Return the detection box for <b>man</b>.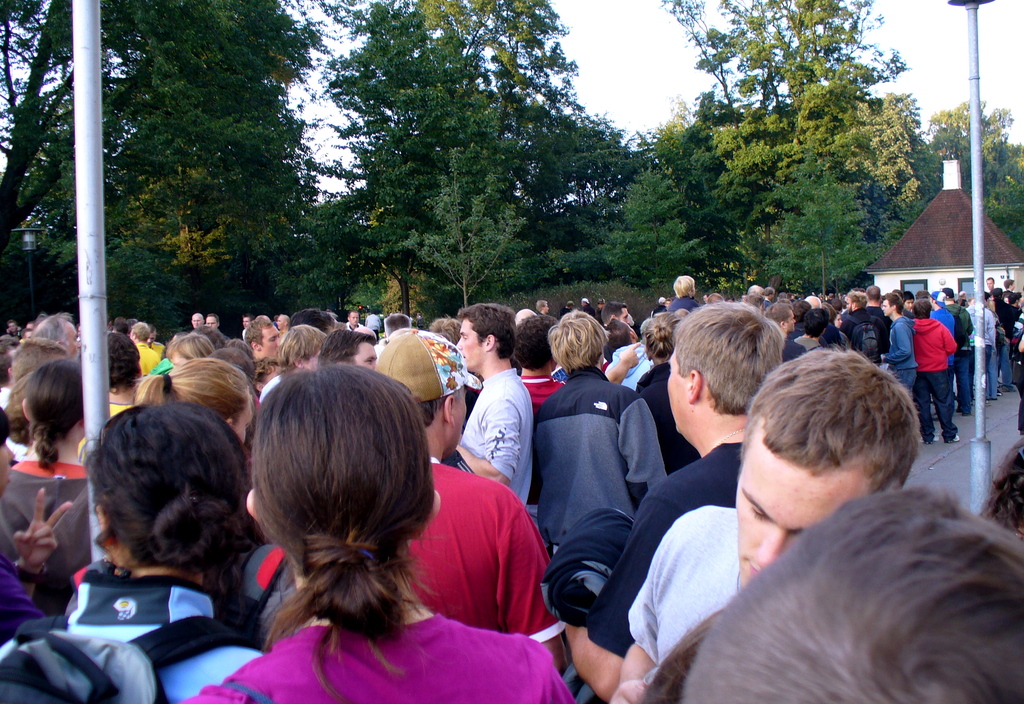
locate(609, 319, 658, 385).
